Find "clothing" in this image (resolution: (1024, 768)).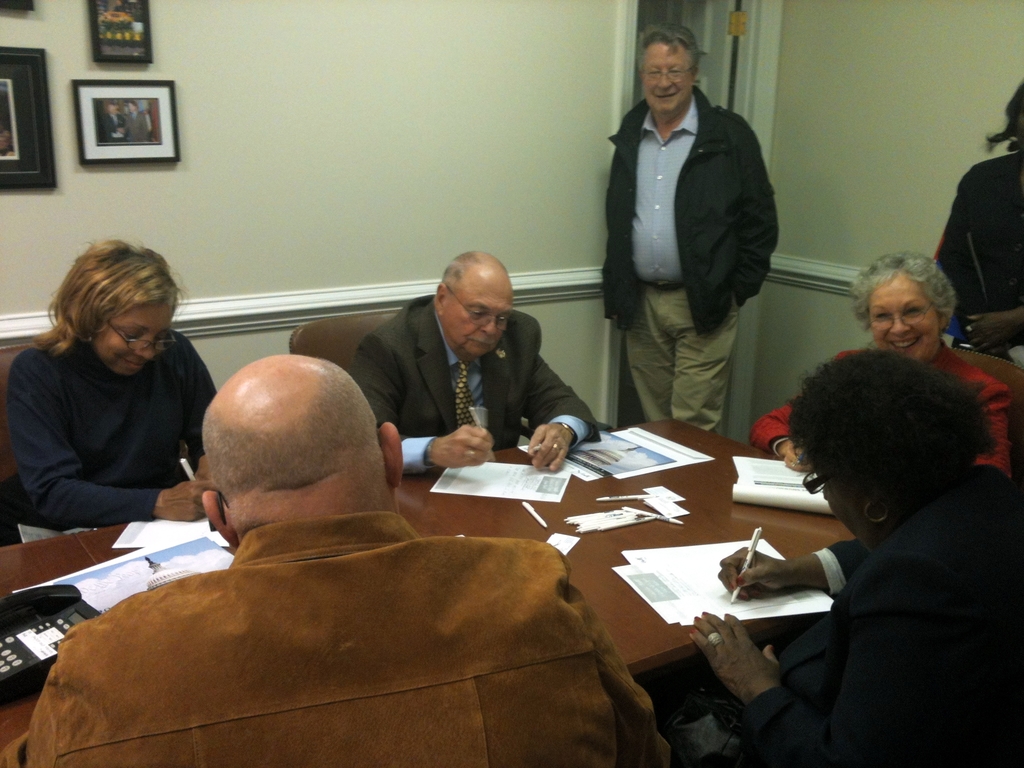
x1=353, y1=292, x2=602, y2=471.
